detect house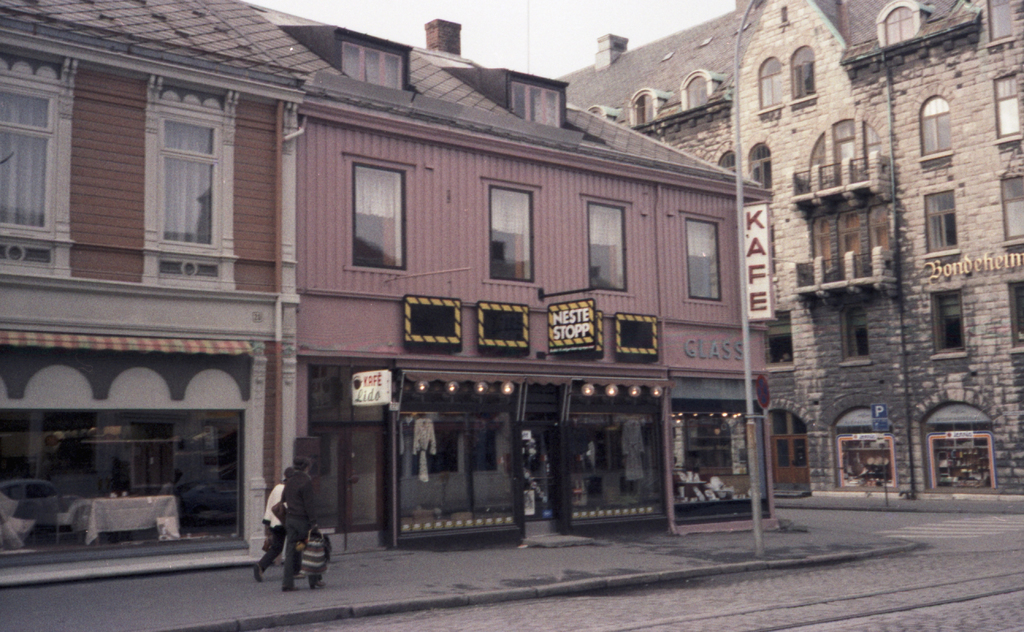
0 0 305 574
